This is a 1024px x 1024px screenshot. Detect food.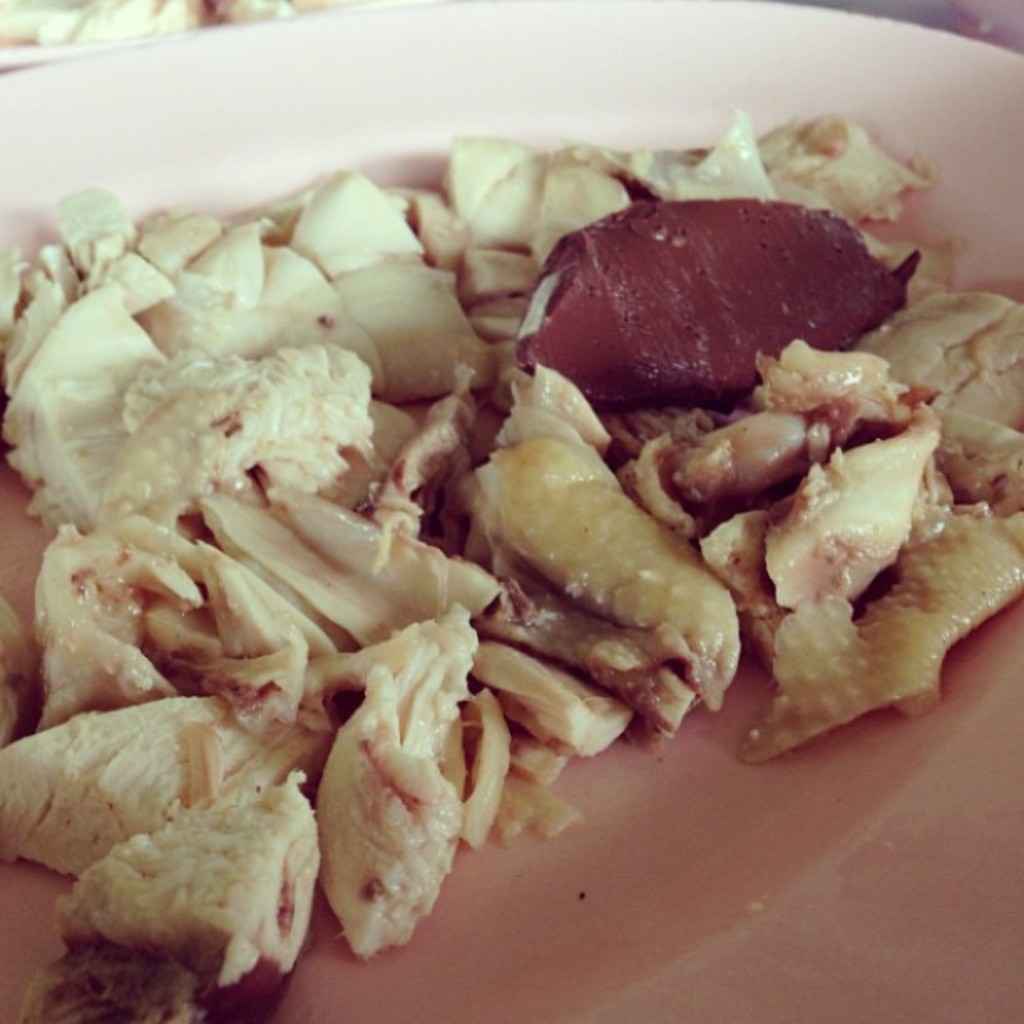
region(0, 0, 325, 50).
